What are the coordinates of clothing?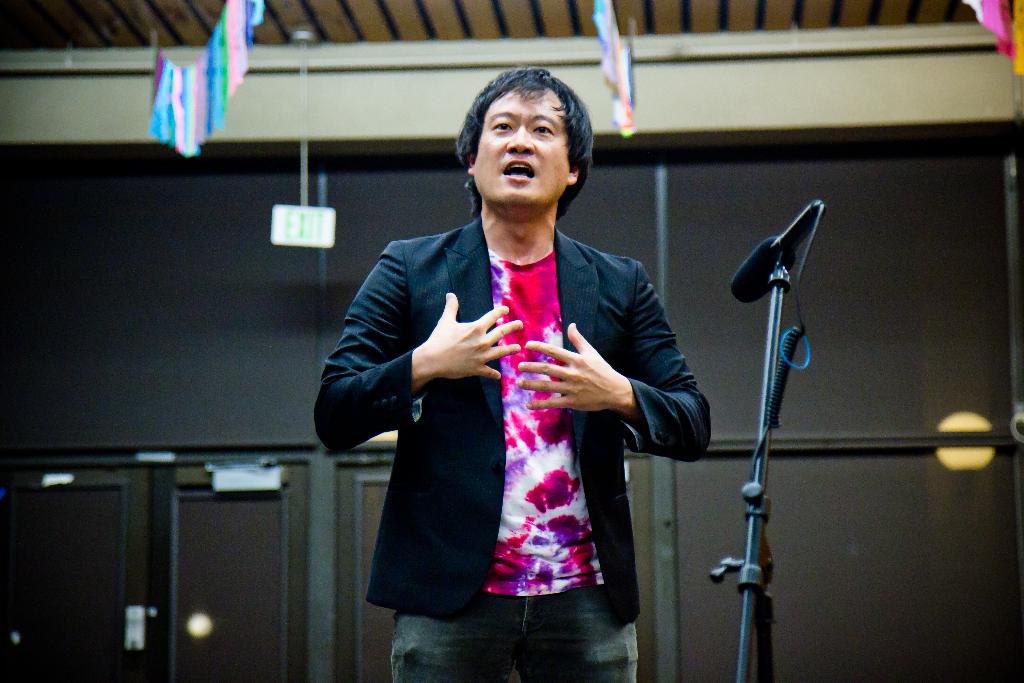
(left=344, top=179, right=692, bottom=677).
